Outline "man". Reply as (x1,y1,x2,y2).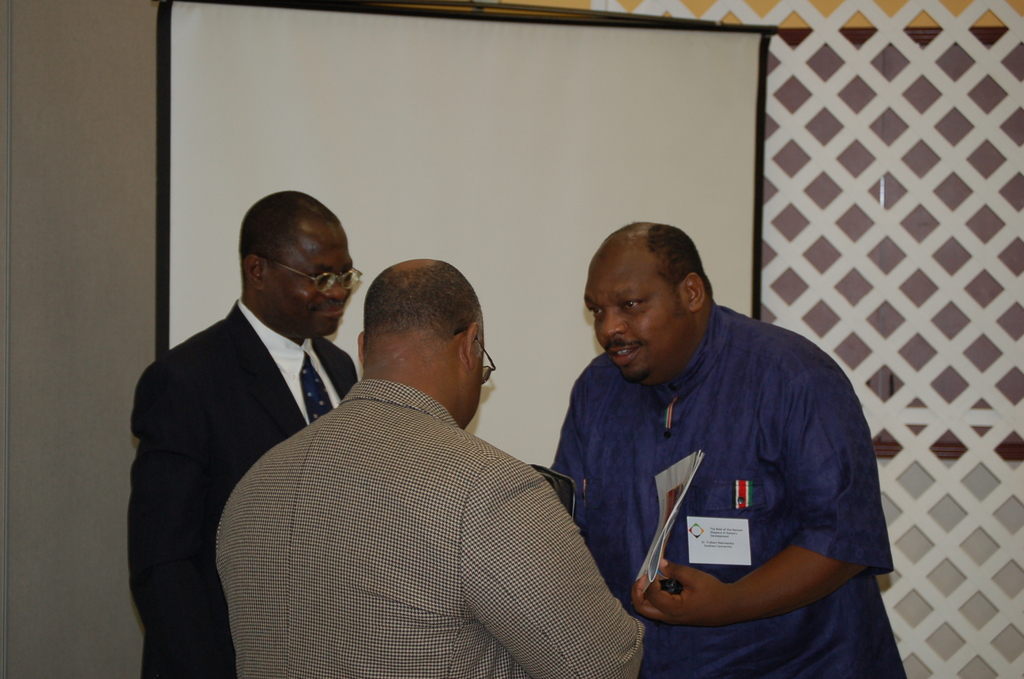
(127,190,357,678).
